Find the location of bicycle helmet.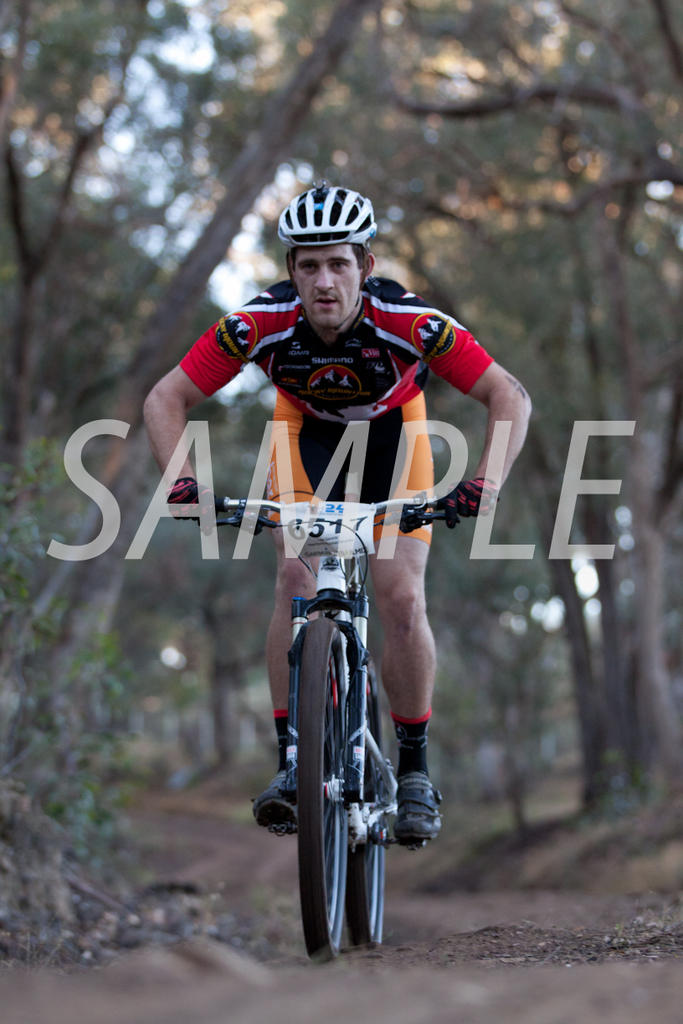
Location: bbox(275, 184, 377, 246).
